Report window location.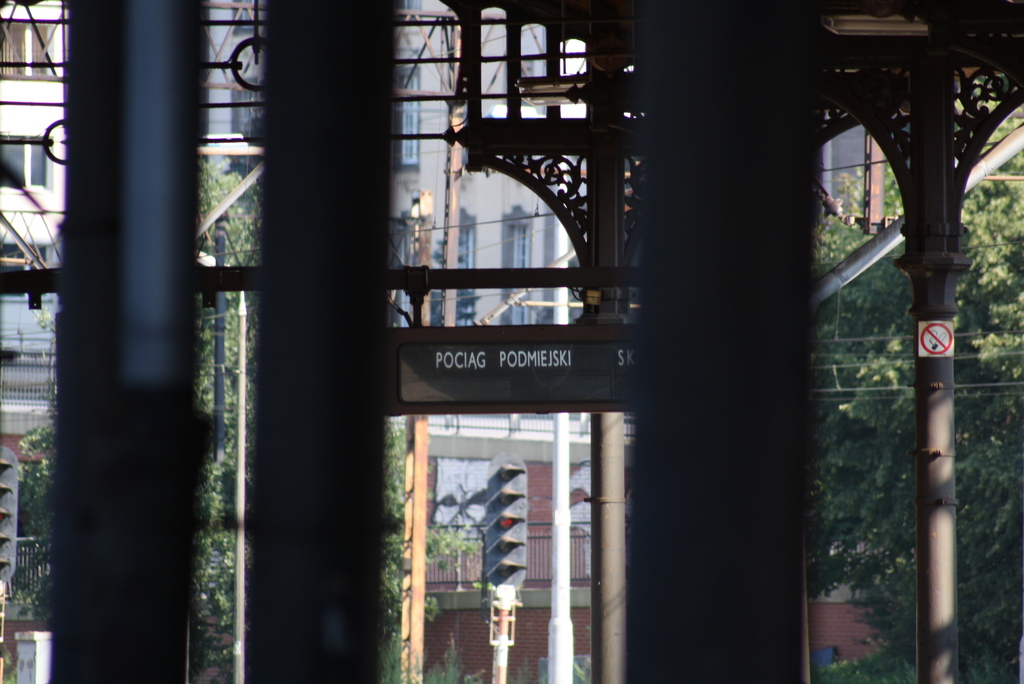
Report: {"left": 0, "top": 136, "right": 56, "bottom": 198}.
